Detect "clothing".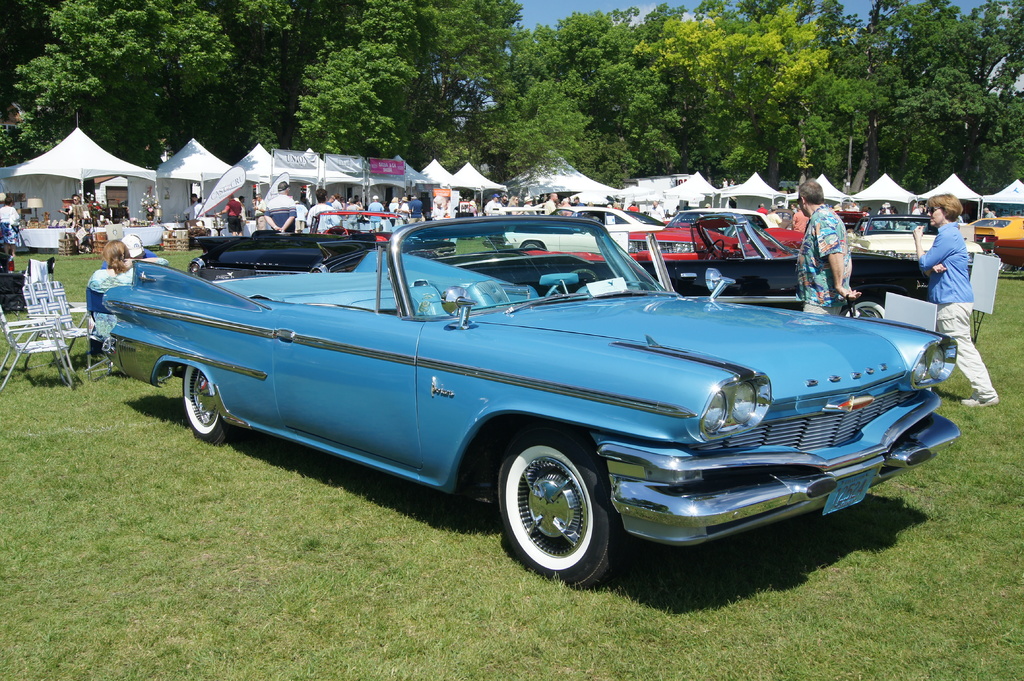
Detected at [x1=917, y1=218, x2=998, y2=398].
